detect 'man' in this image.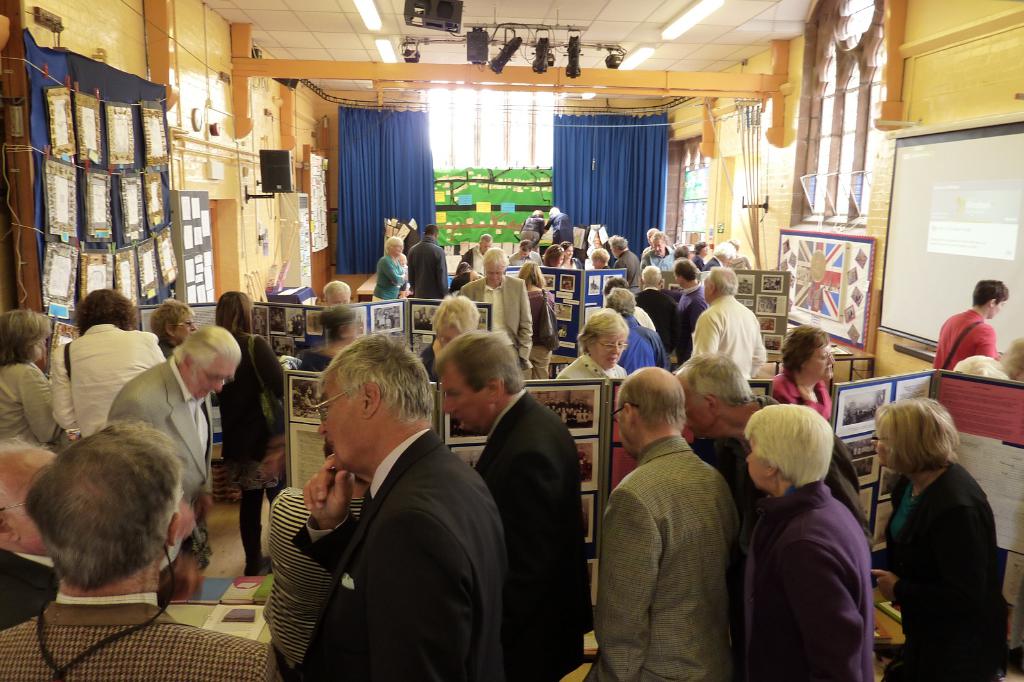
Detection: <box>451,246,538,369</box>.
